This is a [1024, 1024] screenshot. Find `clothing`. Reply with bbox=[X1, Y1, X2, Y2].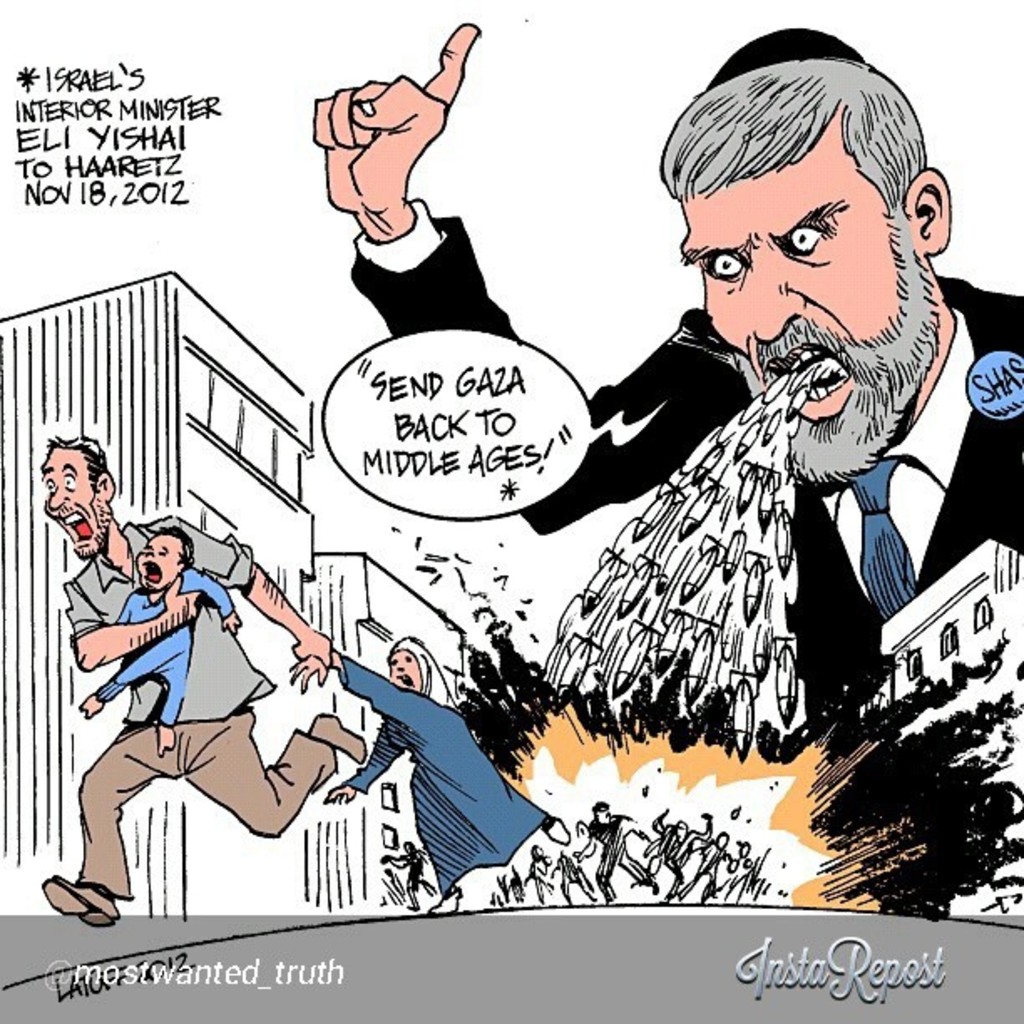
bbox=[351, 202, 1022, 718].
